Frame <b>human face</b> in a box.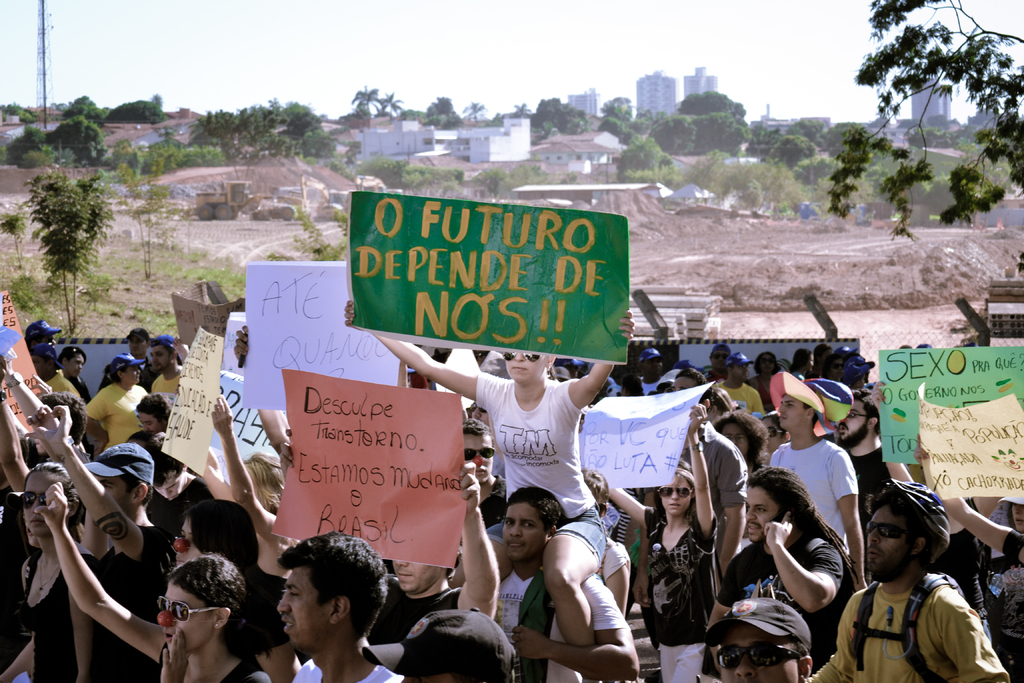
Rect(719, 416, 748, 460).
